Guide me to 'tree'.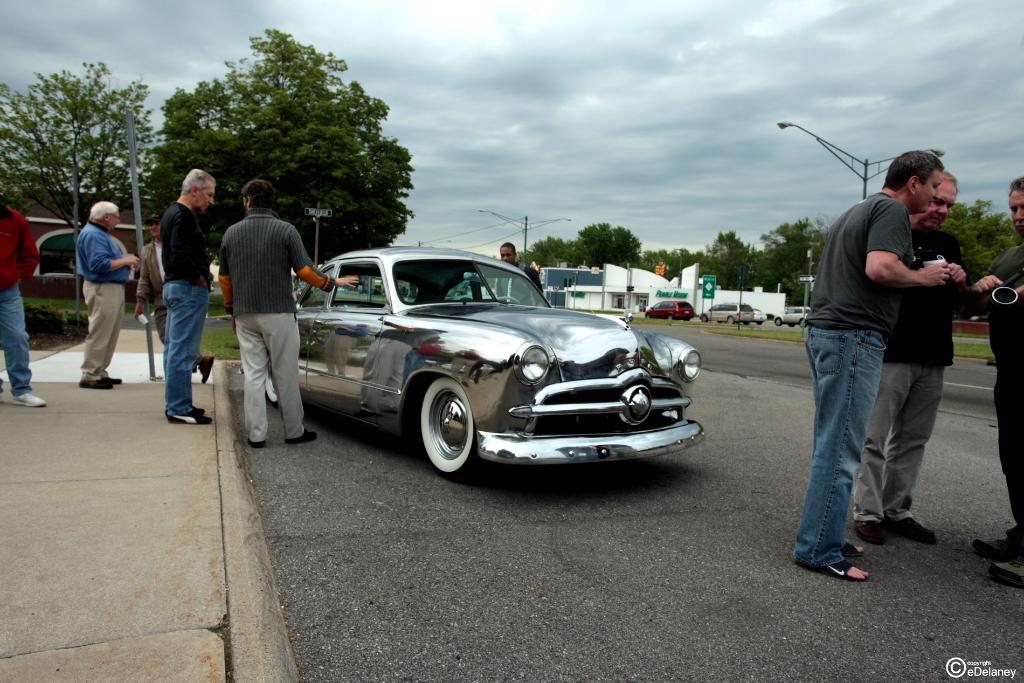
Guidance: [left=520, top=251, right=537, bottom=270].
